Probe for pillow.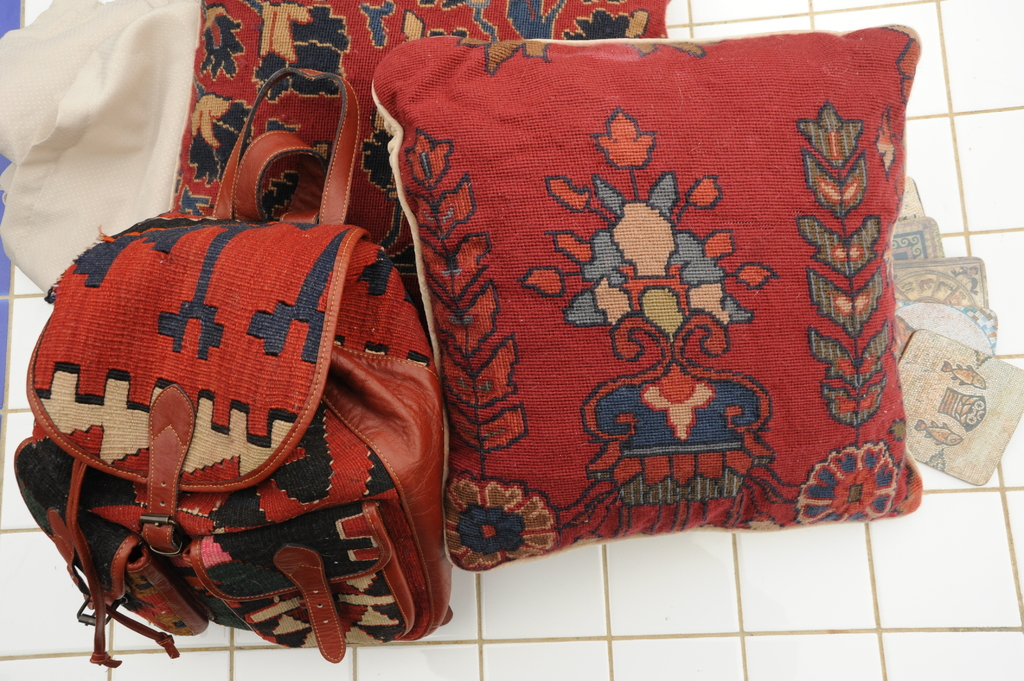
Probe result: {"x1": 422, "y1": 36, "x2": 920, "y2": 569}.
